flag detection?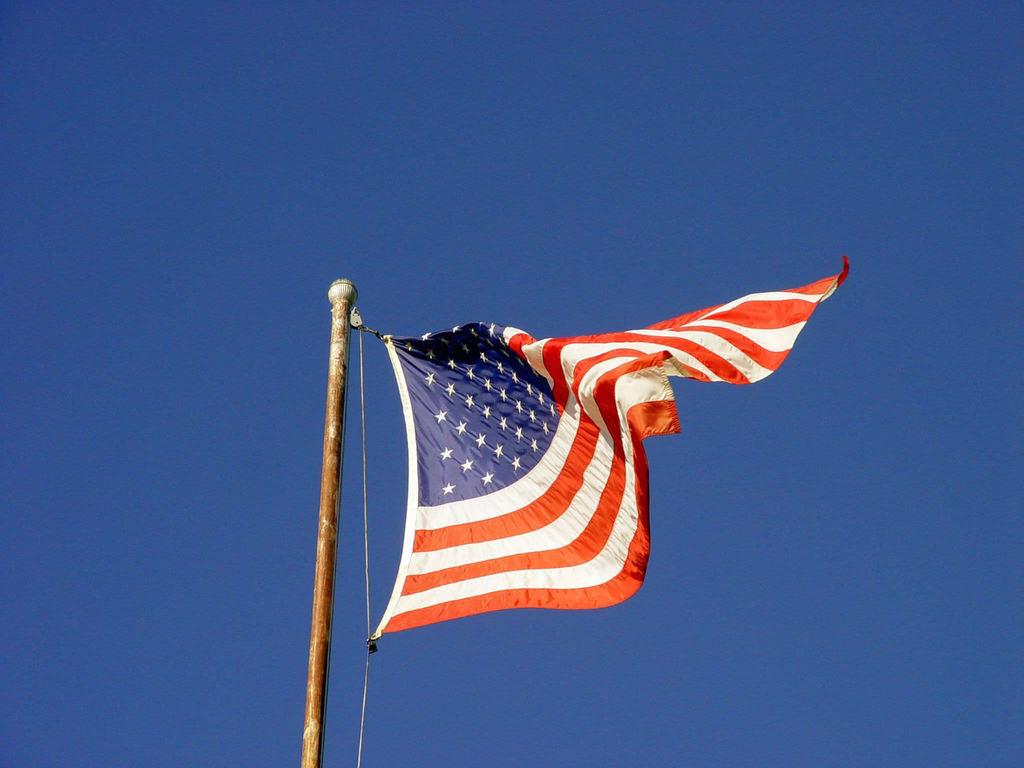
box(324, 266, 758, 652)
